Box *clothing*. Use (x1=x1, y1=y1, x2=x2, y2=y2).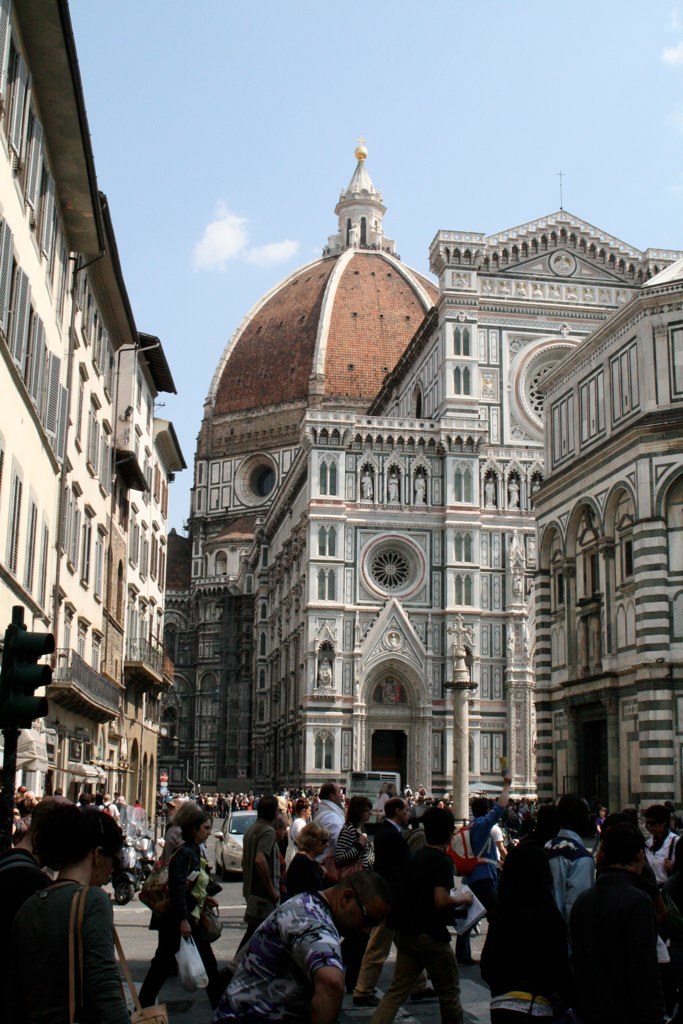
(x1=376, y1=823, x2=401, y2=864).
